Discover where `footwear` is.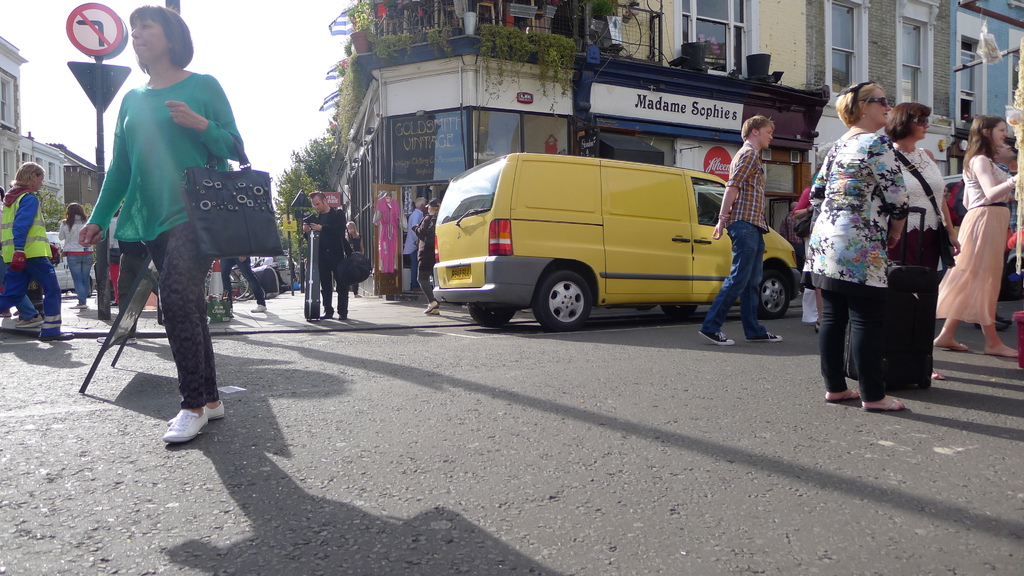
Discovered at l=746, t=328, r=782, b=344.
